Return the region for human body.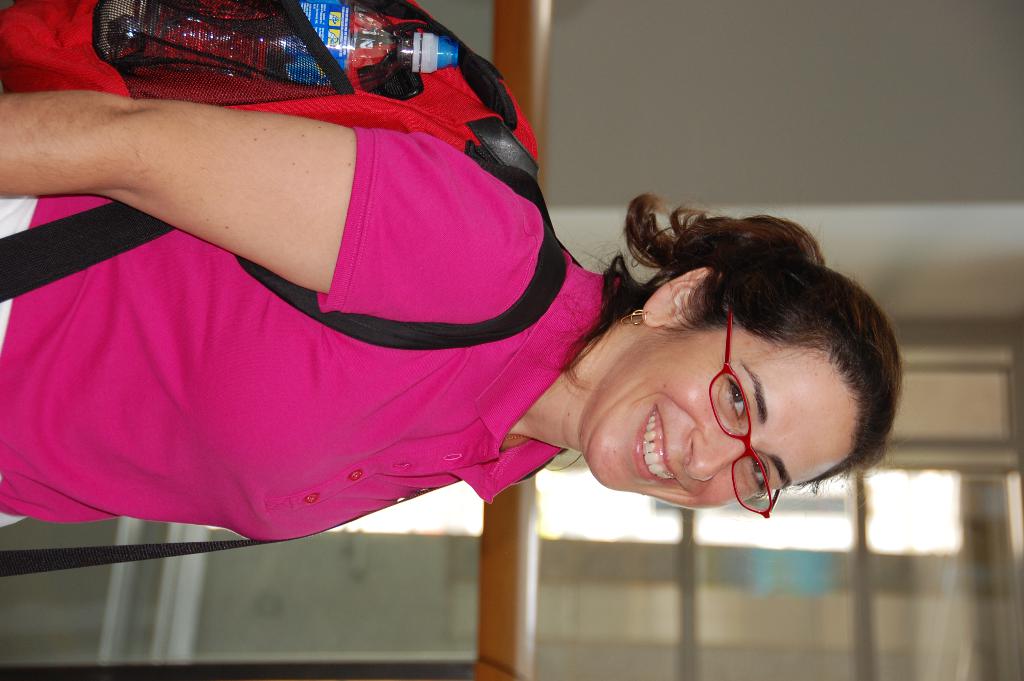
[left=0, top=90, right=899, bottom=521].
